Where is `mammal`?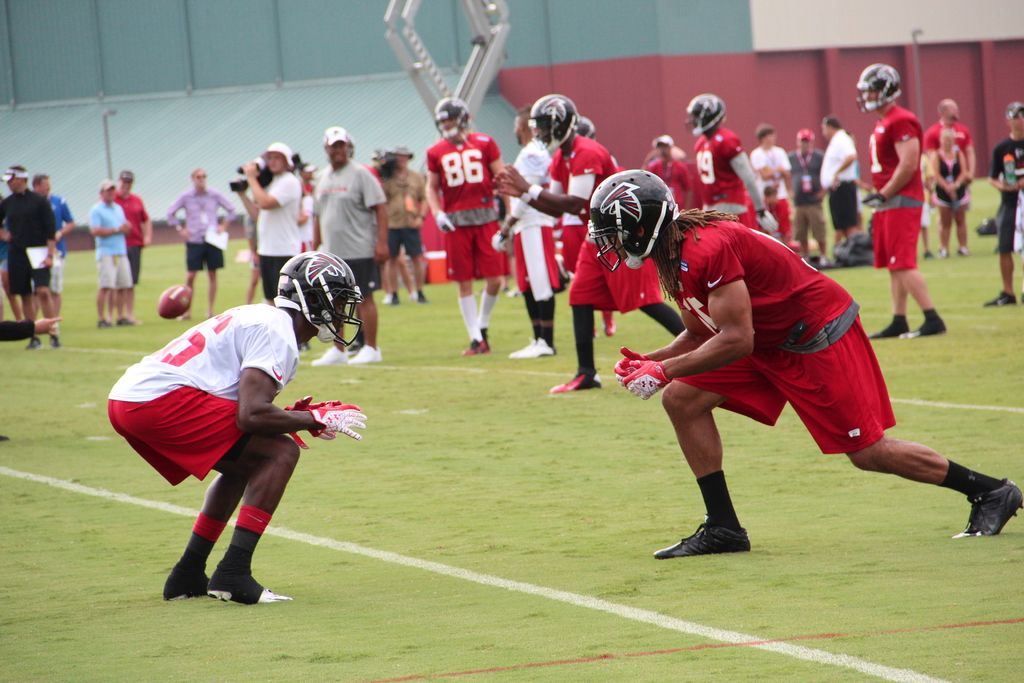
region(117, 278, 352, 596).
